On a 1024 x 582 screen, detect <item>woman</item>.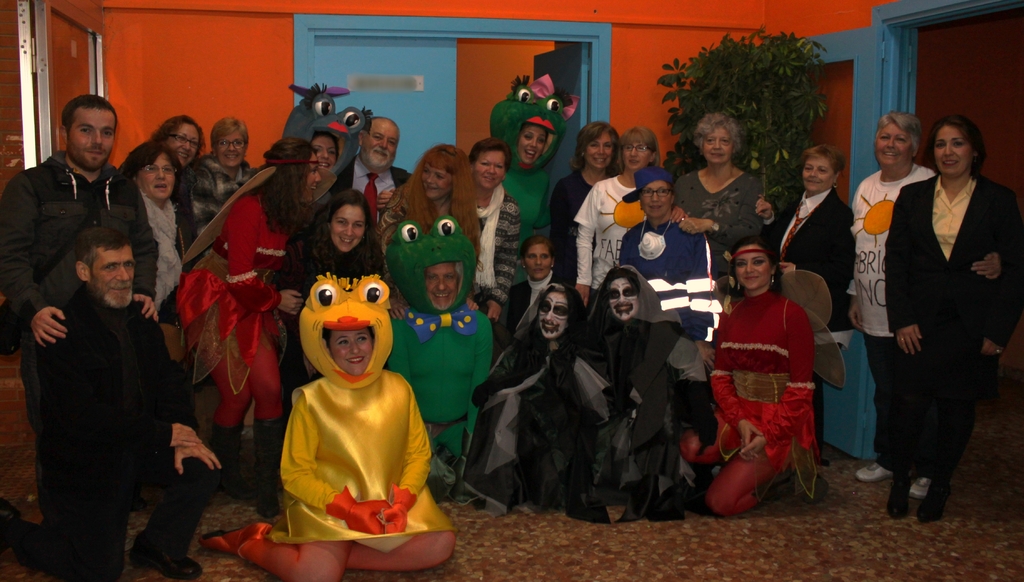
box(173, 120, 303, 491).
